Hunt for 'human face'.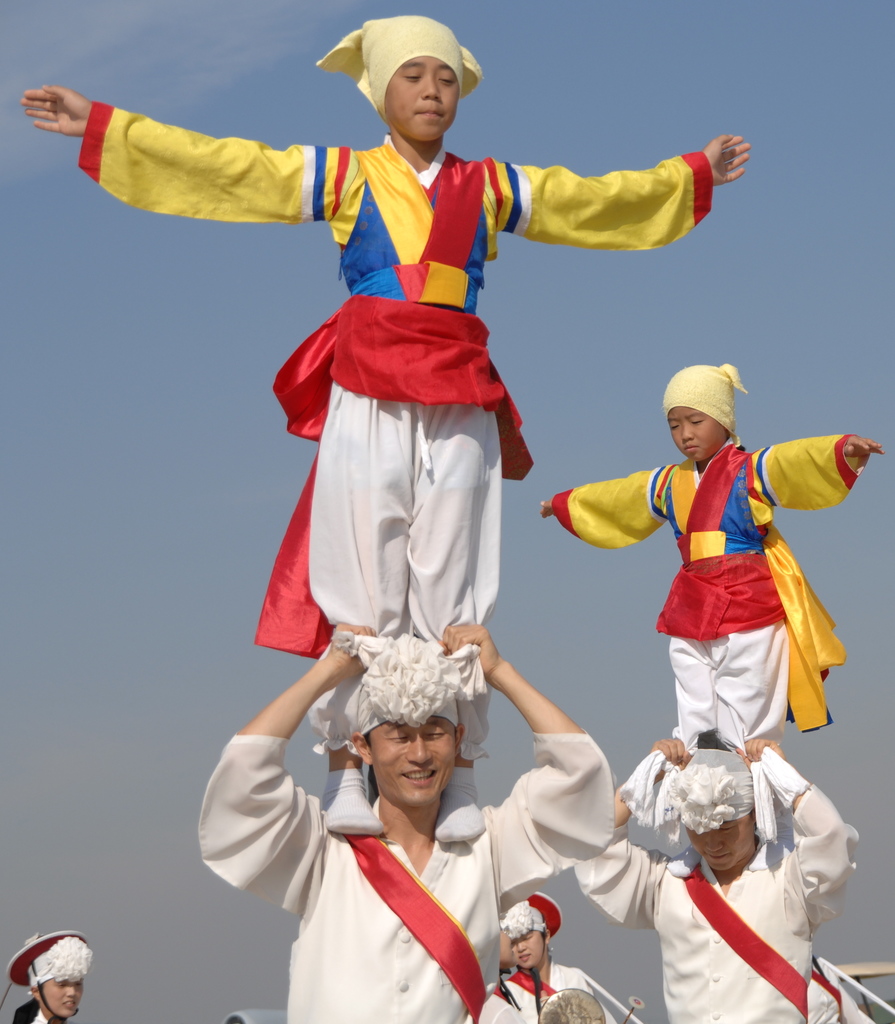
Hunted down at box=[39, 975, 83, 1019].
